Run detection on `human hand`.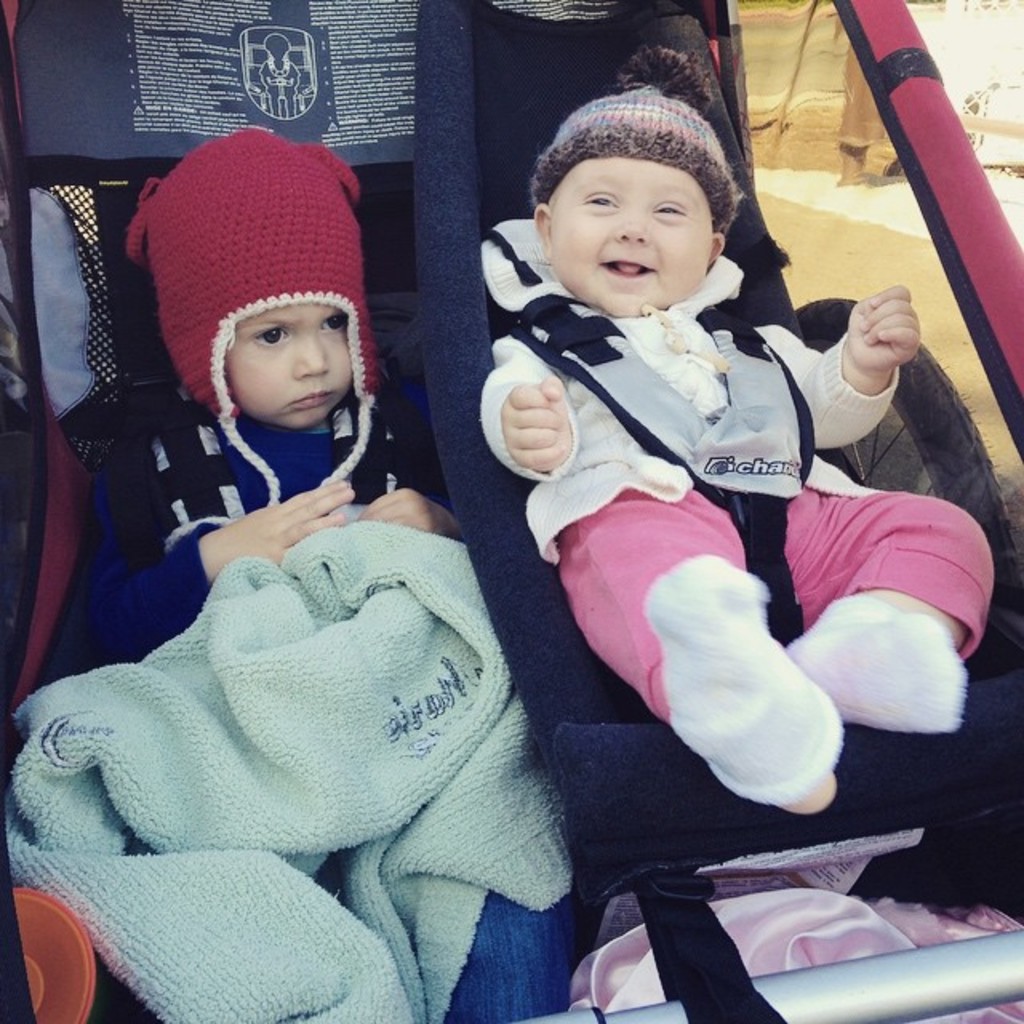
Result: <region>845, 282, 922, 371</region>.
